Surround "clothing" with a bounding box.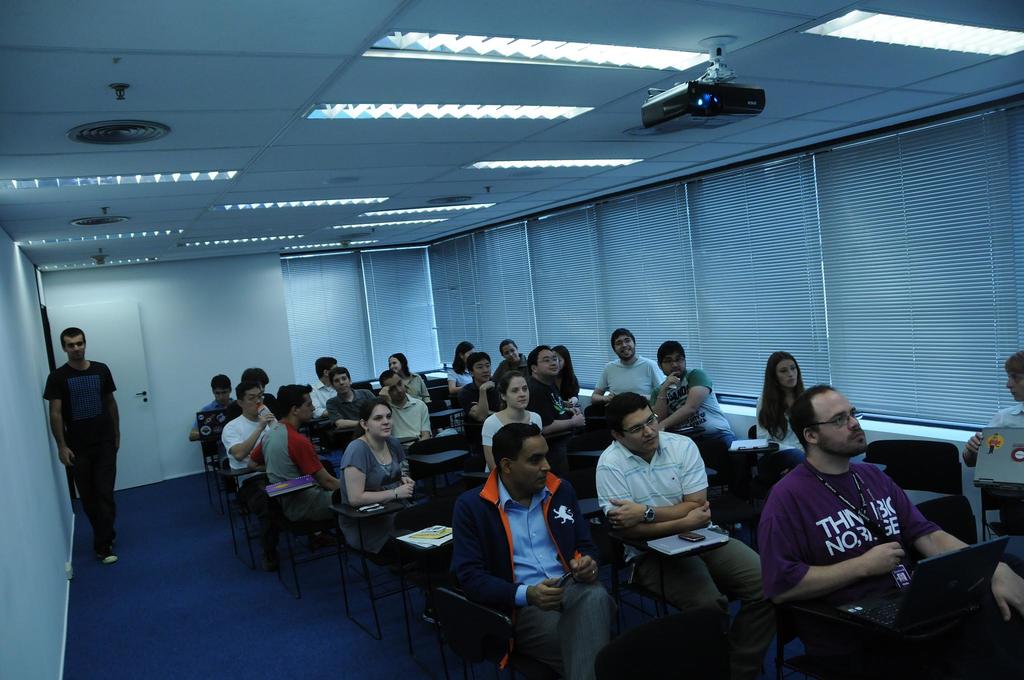
(x1=379, y1=381, x2=438, y2=454).
